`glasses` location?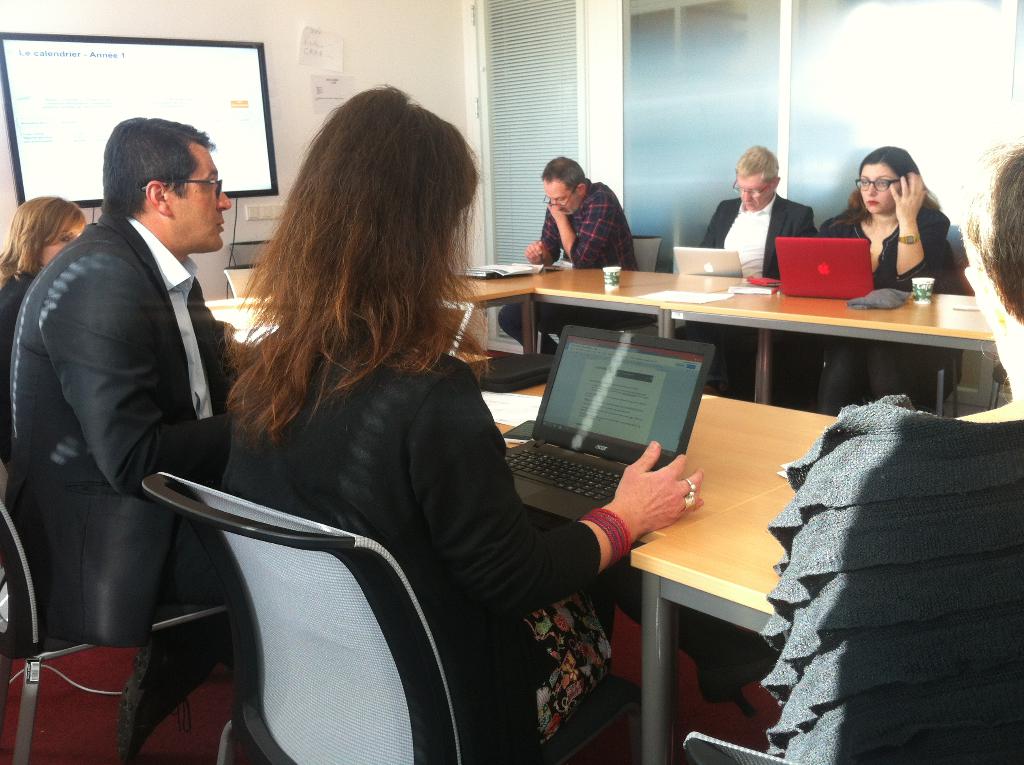
left=732, top=177, right=780, bottom=198
